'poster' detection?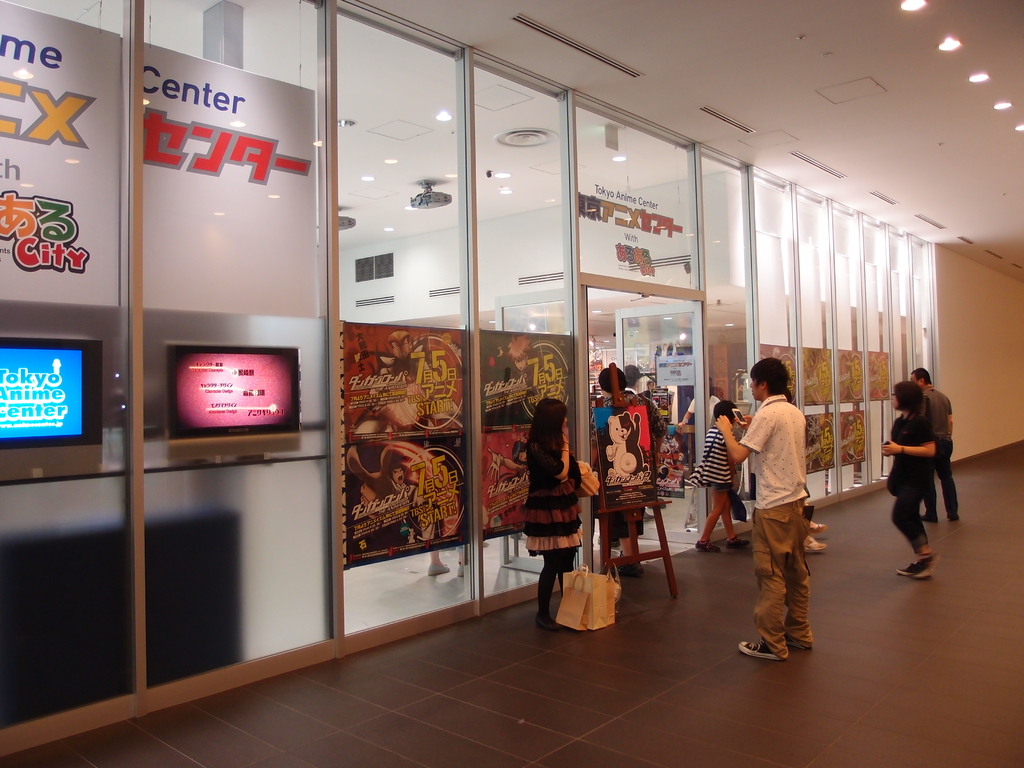
(left=840, top=413, right=866, bottom=467)
